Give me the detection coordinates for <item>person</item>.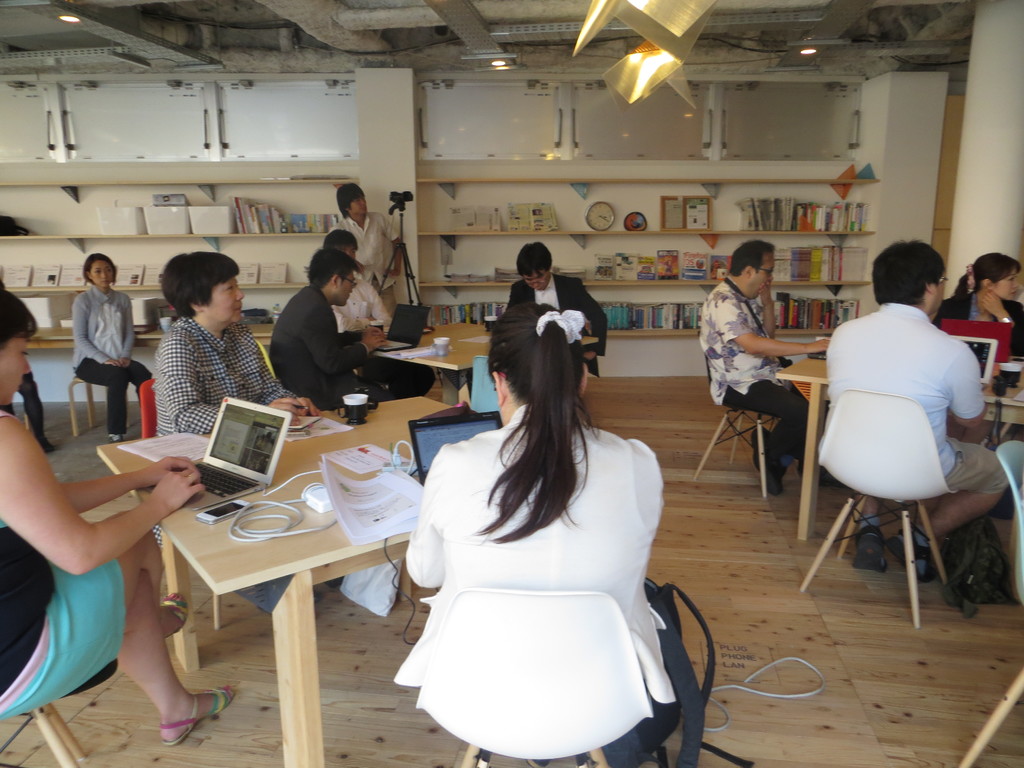
box=[392, 302, 694, 767].
